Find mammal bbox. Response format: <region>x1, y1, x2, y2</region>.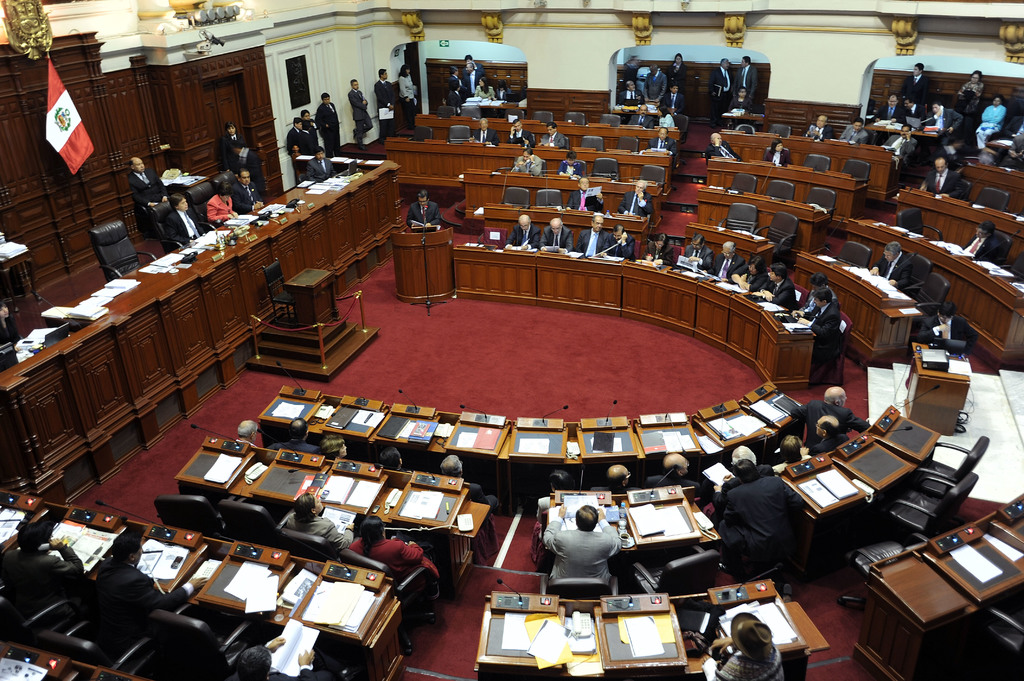
<region>591, 467, 641, 499</region>.
